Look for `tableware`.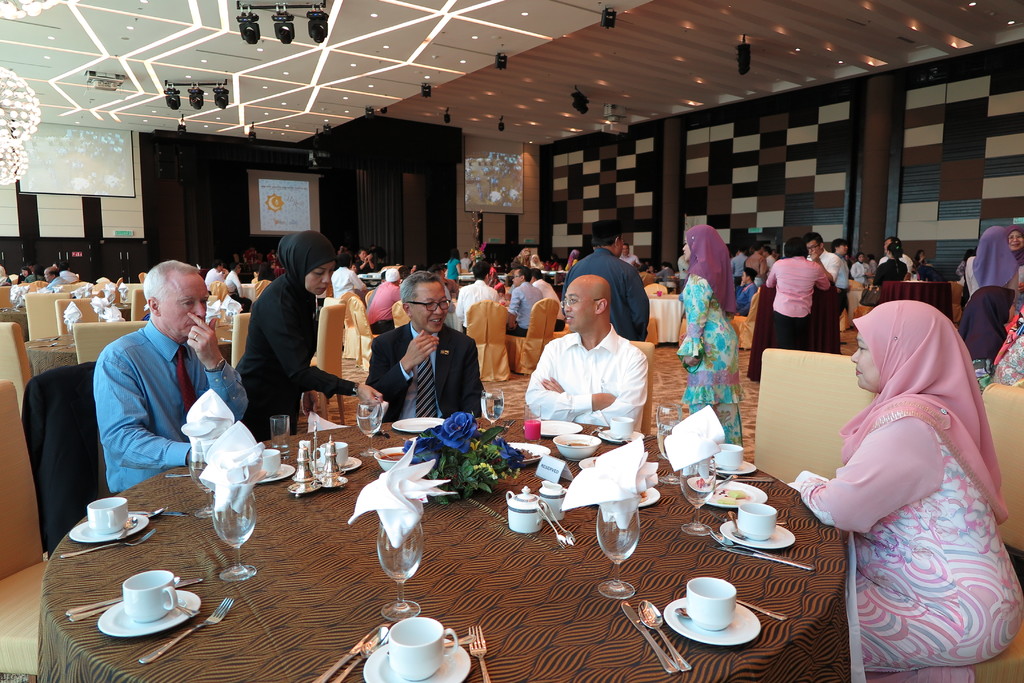
Found: l=93, t=572, r=209, b=643.
